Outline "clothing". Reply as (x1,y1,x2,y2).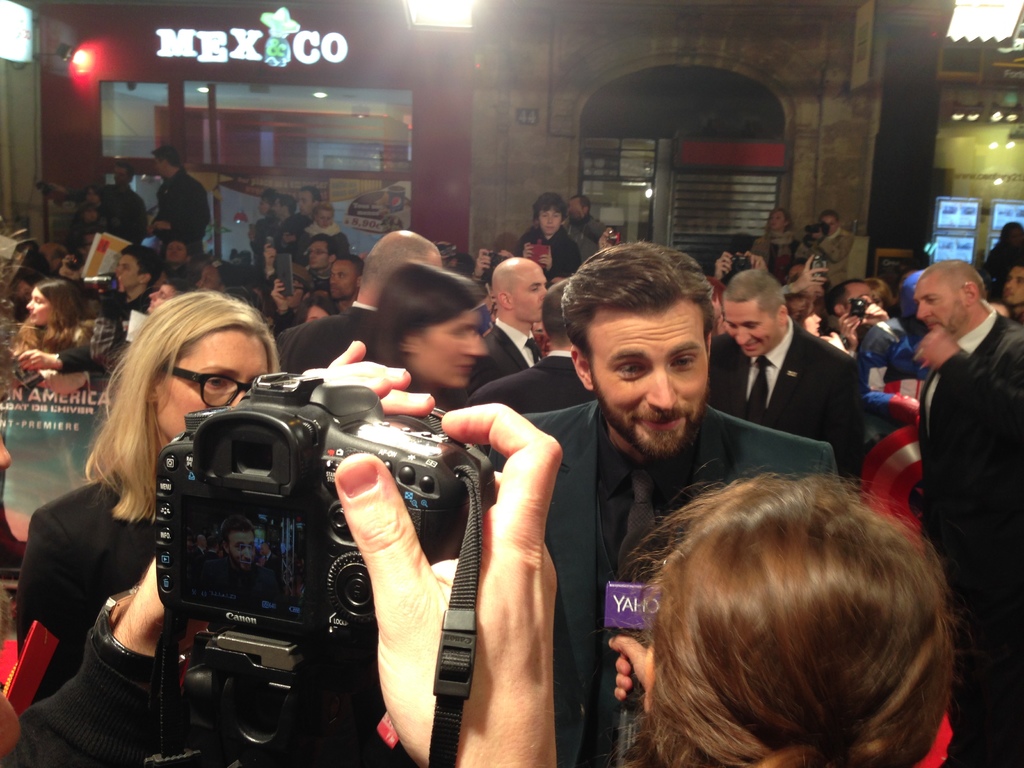
(120,289,149,311).
